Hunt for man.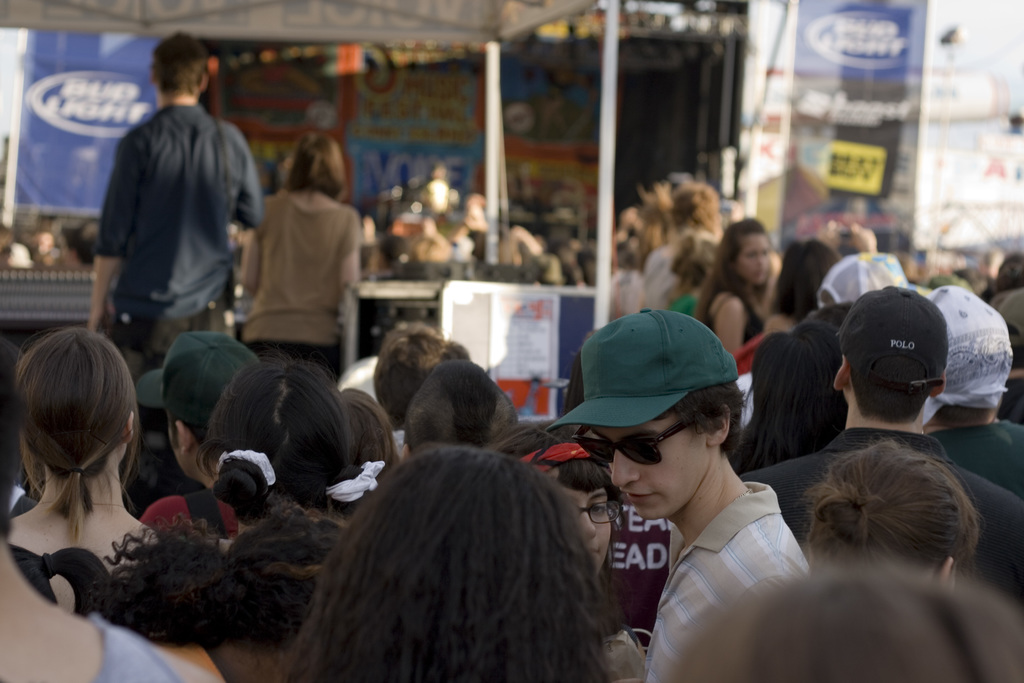
Hunted down at 748:277:1023:597.
